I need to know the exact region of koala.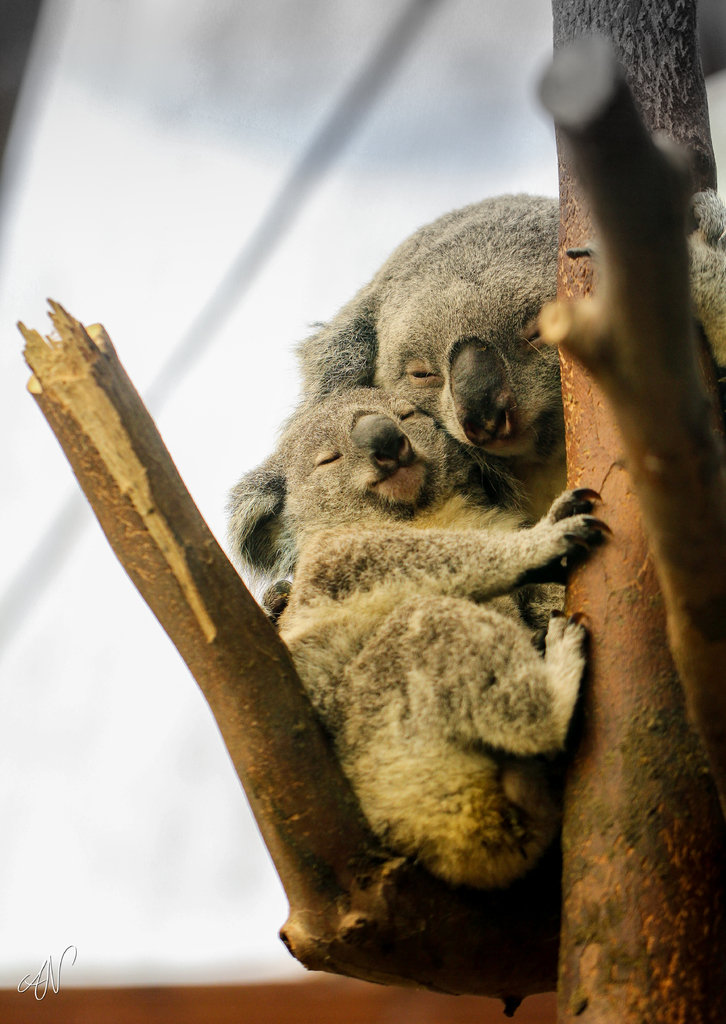
Region: [x1=222, y1=374, x2=610, y2=880].
